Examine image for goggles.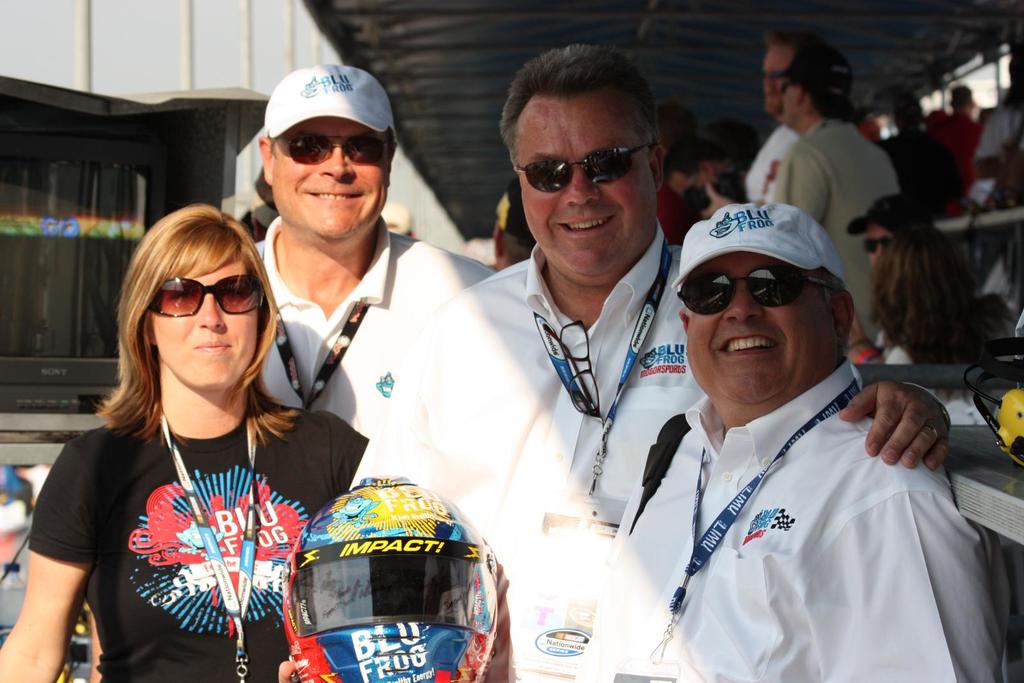
Examination result: (x1=866, y1=236, x2=897, y2=253).
